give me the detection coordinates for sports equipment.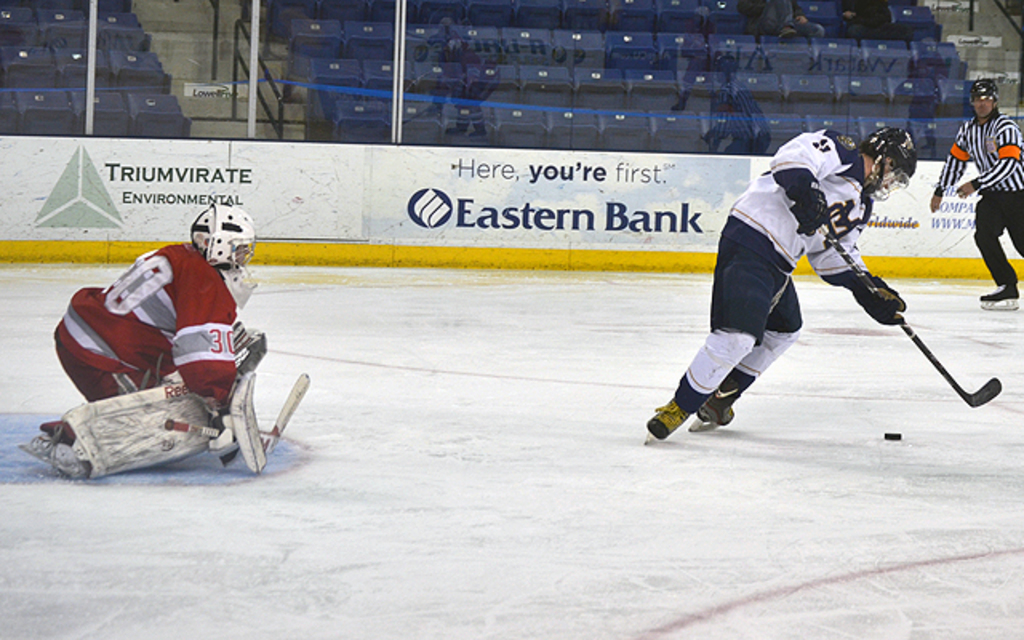
pyautogui.locateOnScreen(235, 320, 269, 378).
